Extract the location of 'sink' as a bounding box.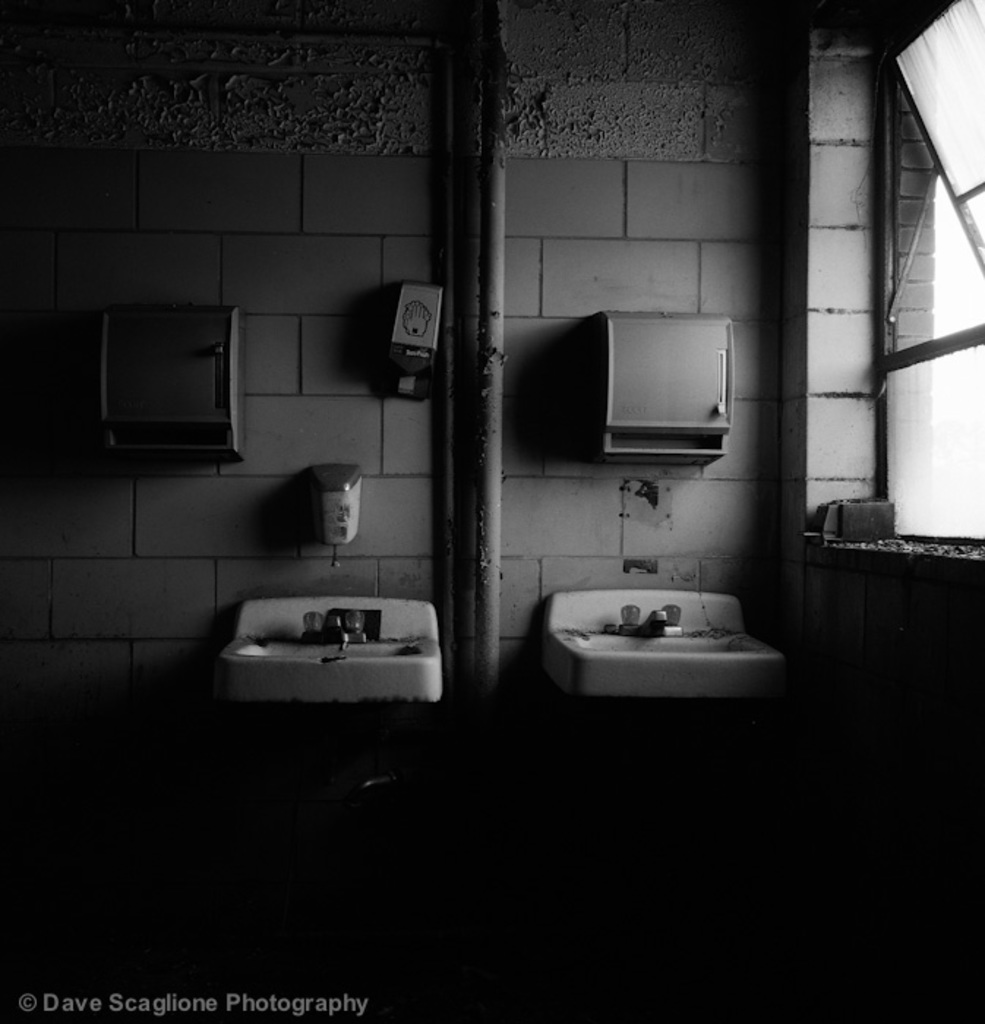
x1=537, y1=587, x2=786, y2=711.
